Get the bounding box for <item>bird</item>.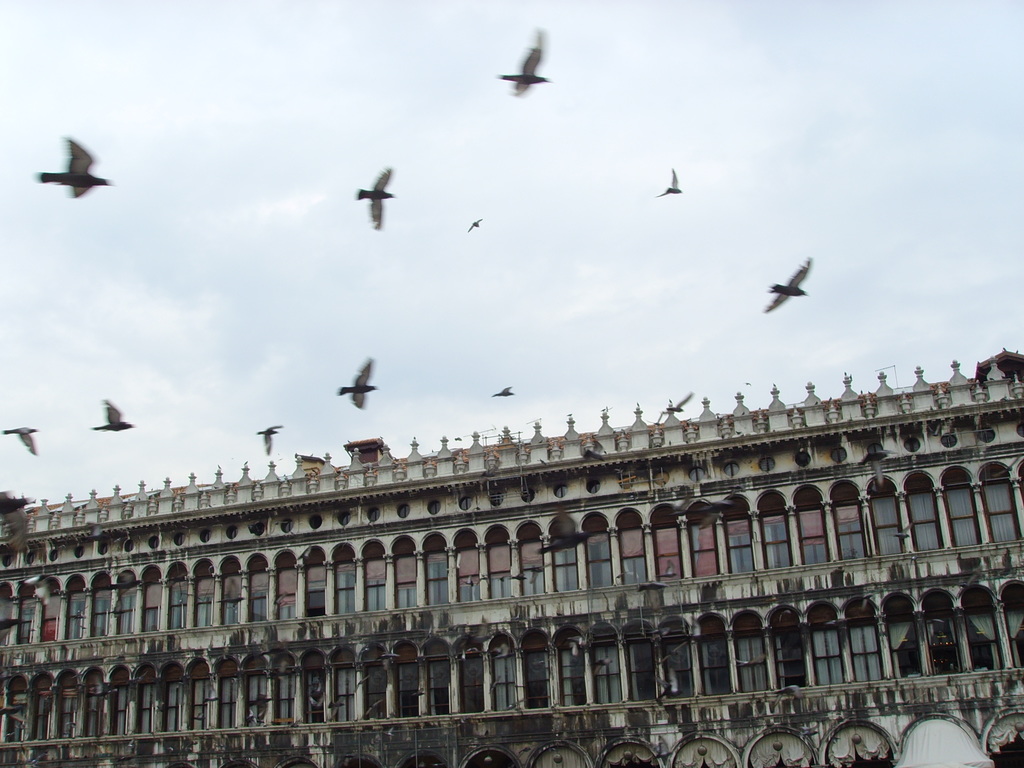
<bbox>36, 135, 118, 204</bbox>.
